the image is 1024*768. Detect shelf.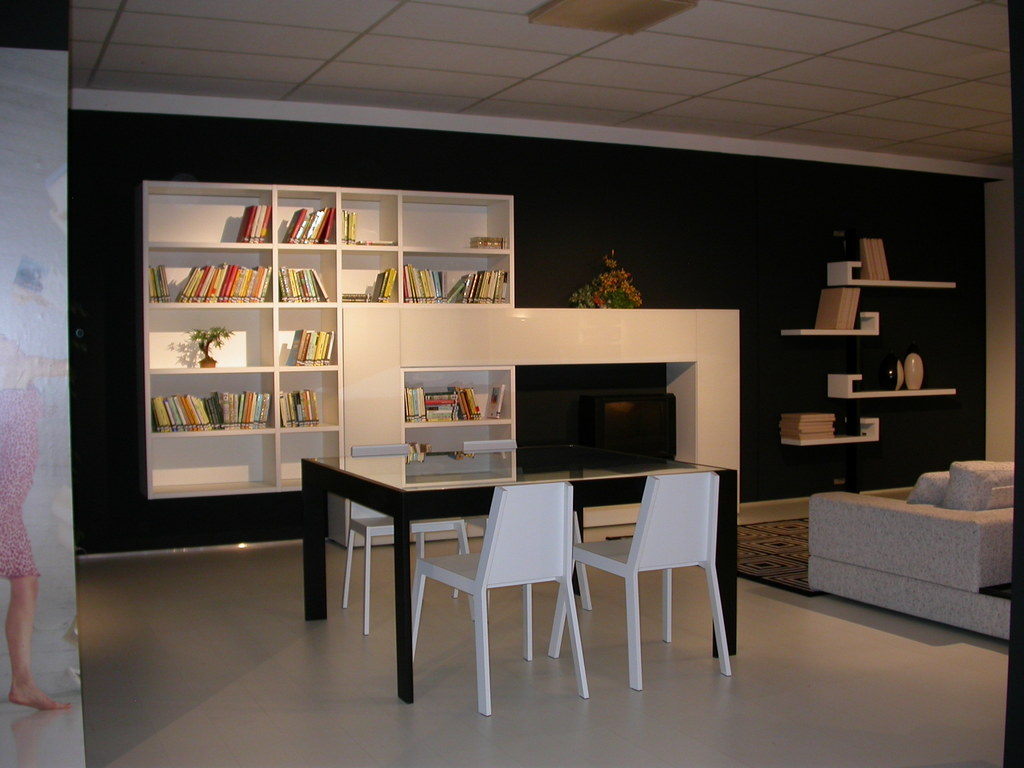
Detection: [left=148, top=369, right=281, bottom=436].
